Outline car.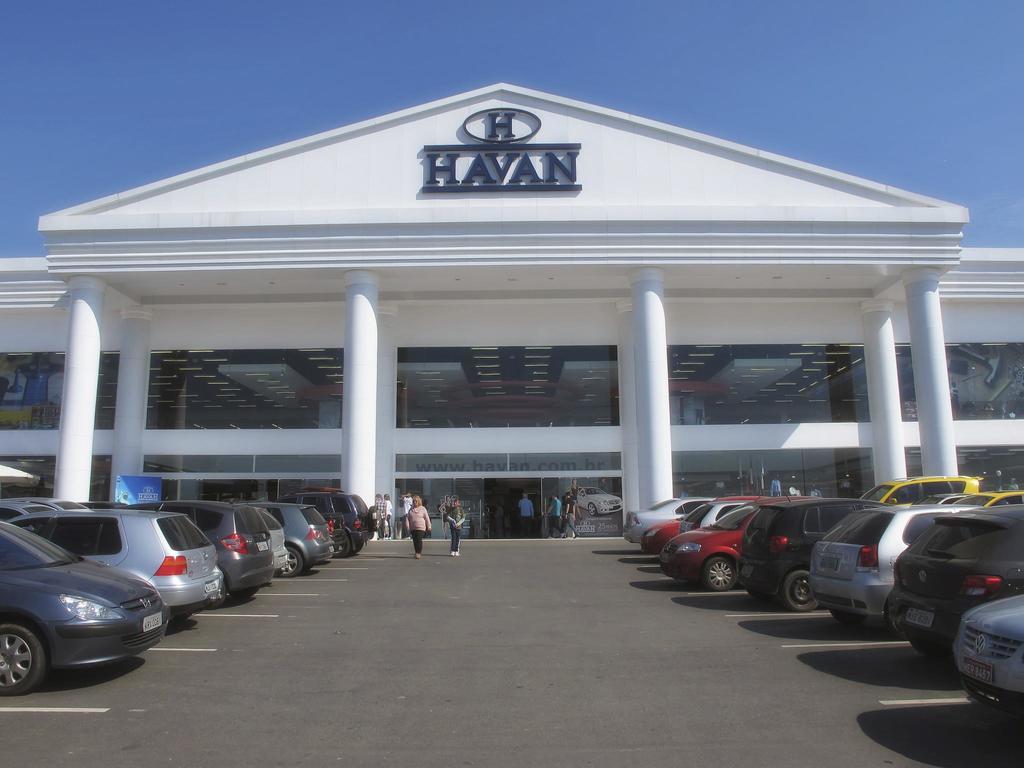
Outline: (578, 488, 623, 516).
